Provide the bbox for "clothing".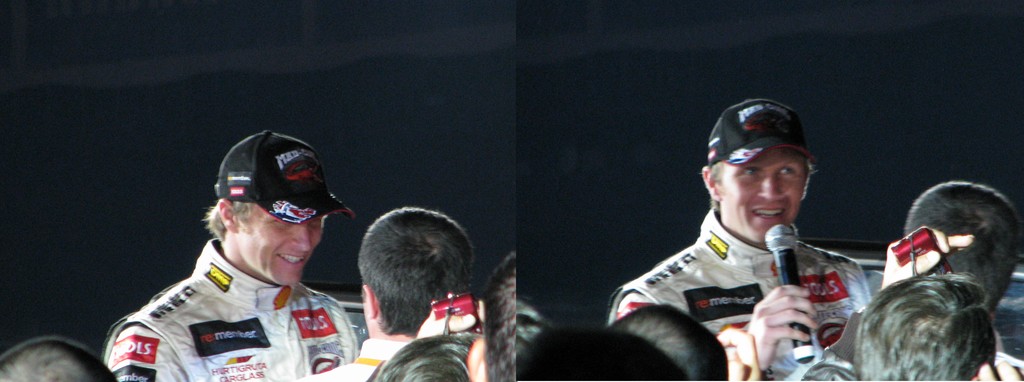
{"x1": 605, "y1": 202, "x2": 871, "y2": 381}.
